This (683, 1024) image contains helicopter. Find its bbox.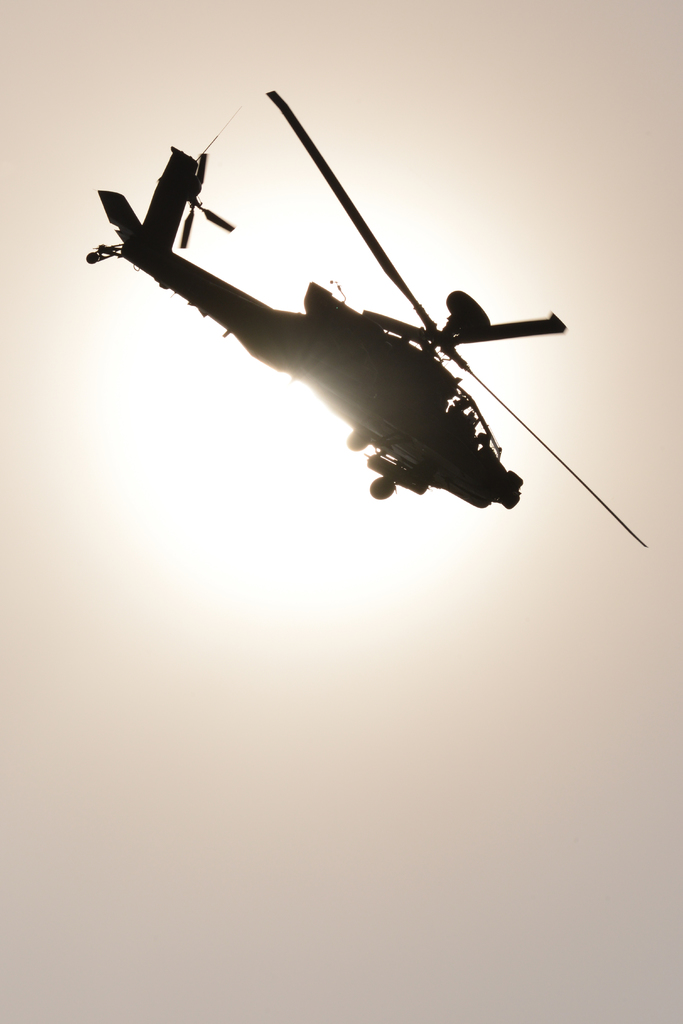
detection(79, 75, 622, 509).
